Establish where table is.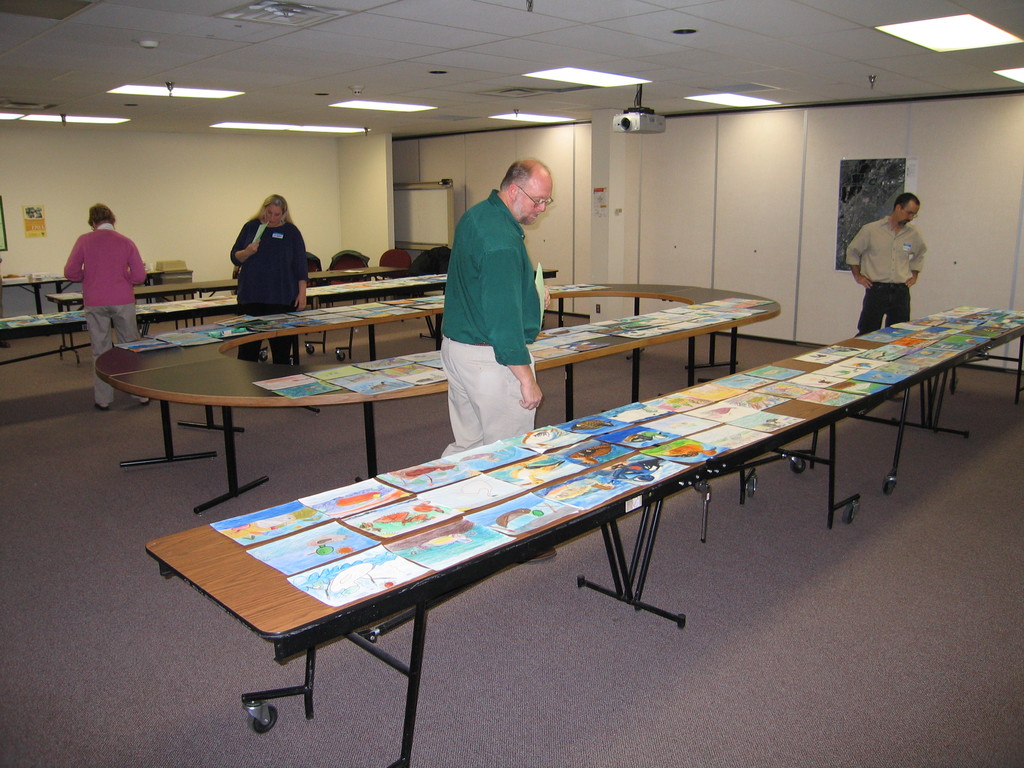
Established at (left=143, top=299, right=1023, bottom=767).
